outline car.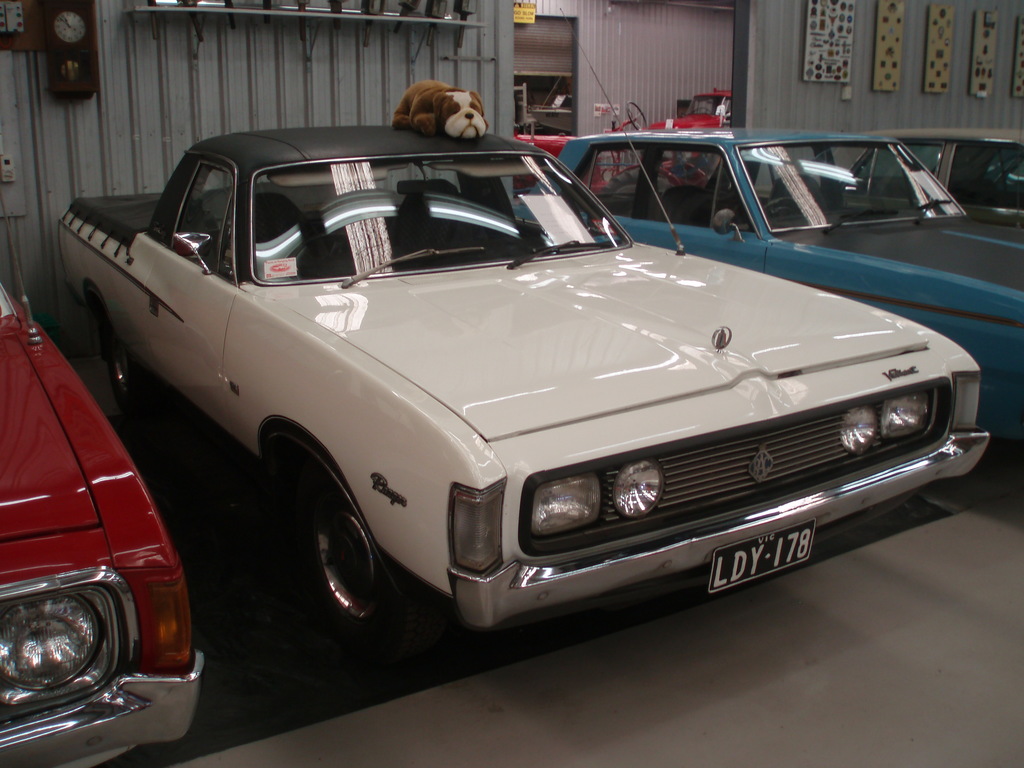
Outline: region(508, 118, 1023, 475).
